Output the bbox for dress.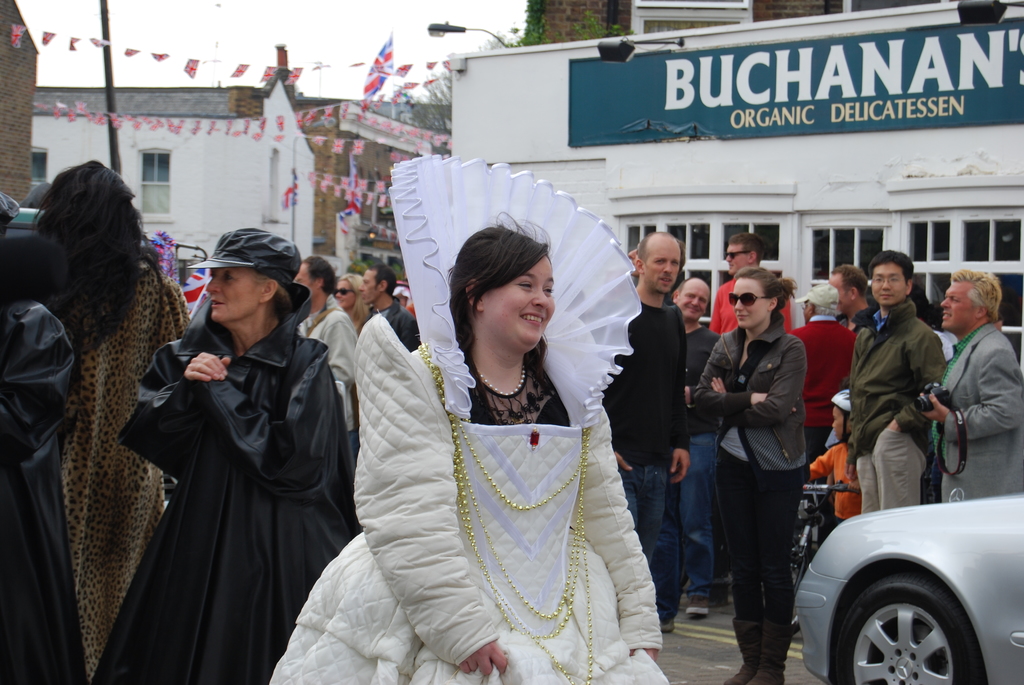
90, 283, 354, 684.
